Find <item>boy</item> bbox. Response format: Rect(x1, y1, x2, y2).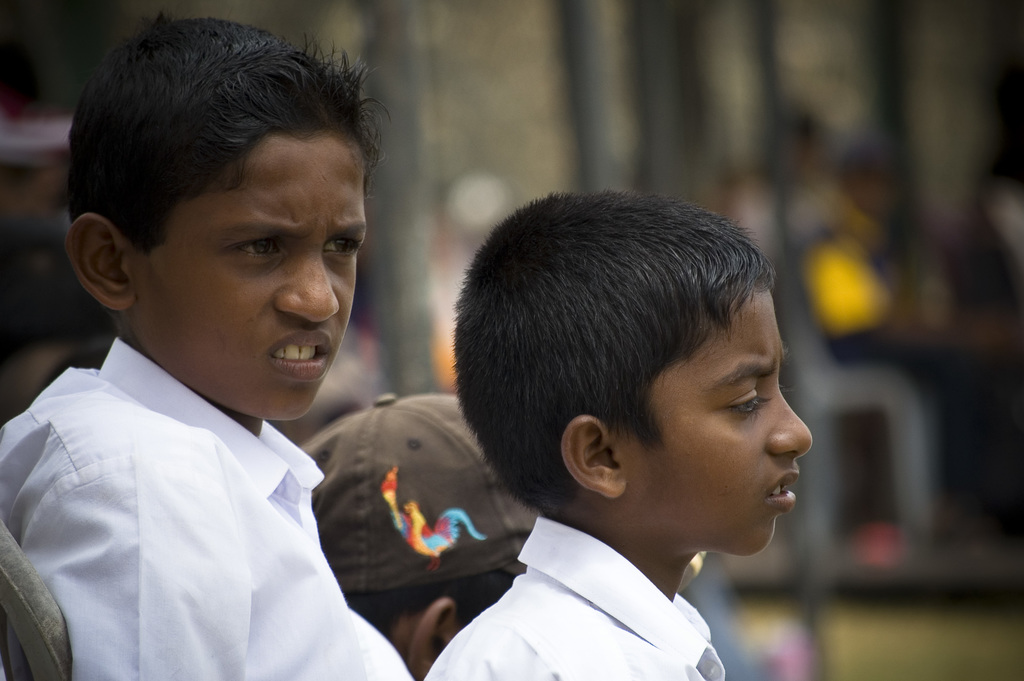
Rect(0, 10, 413, 680).
